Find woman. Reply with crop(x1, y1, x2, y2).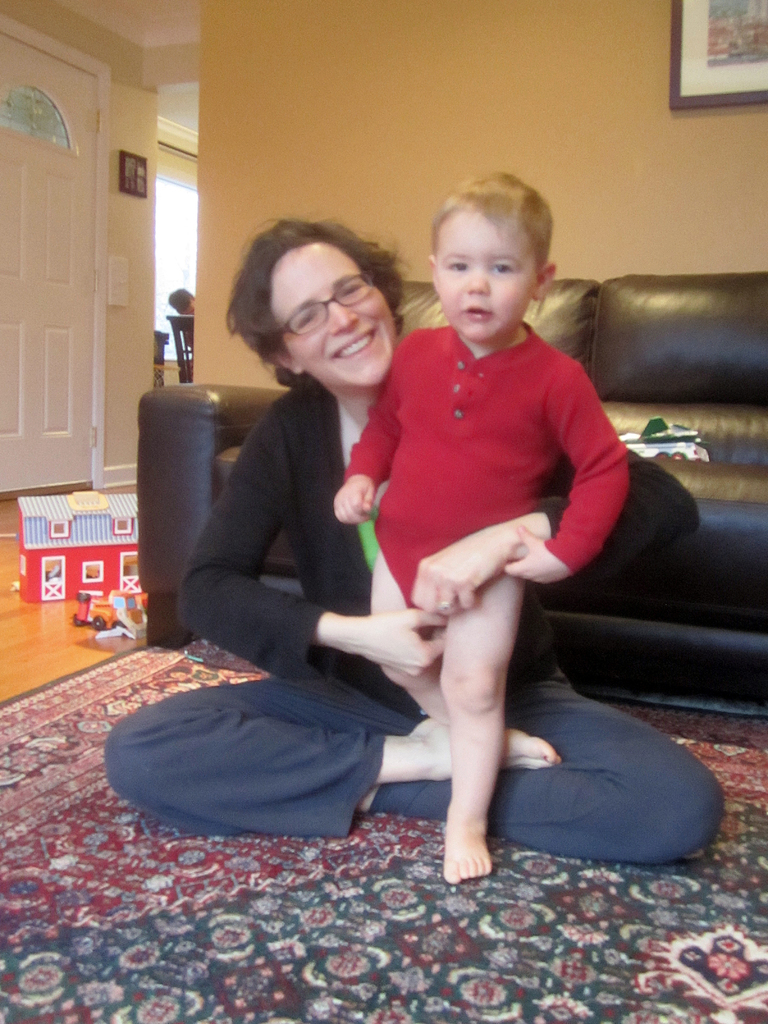
crop(108, 220, 719, 860).
